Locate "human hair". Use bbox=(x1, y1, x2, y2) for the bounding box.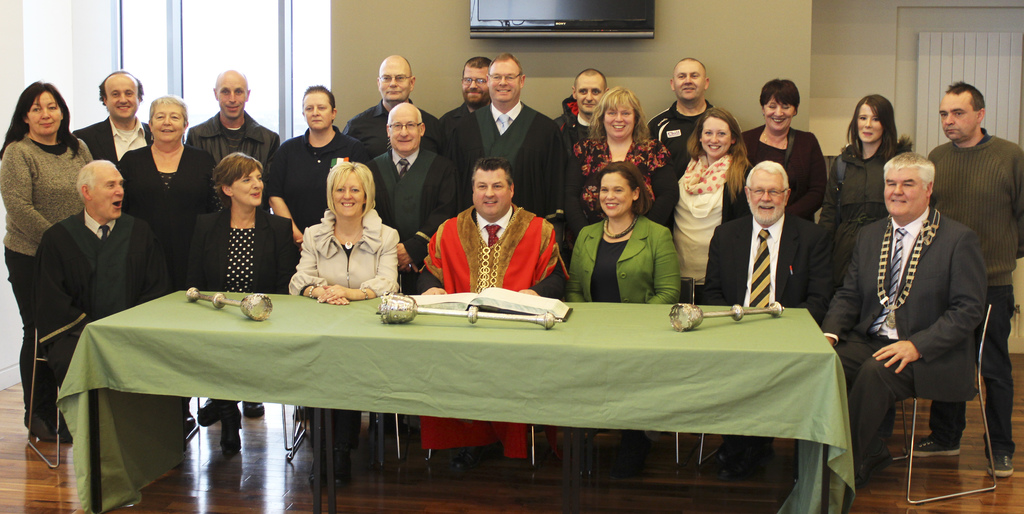
bbox=(329, 159, 375, 219).
